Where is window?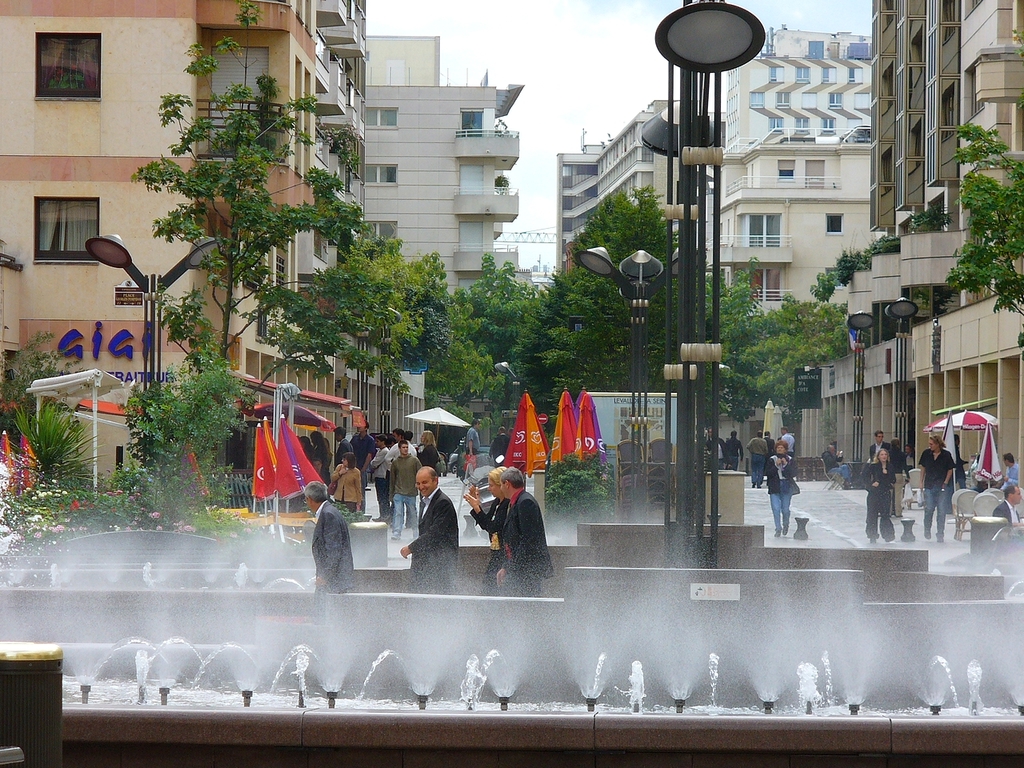
box(364, 164, 398, 186).
